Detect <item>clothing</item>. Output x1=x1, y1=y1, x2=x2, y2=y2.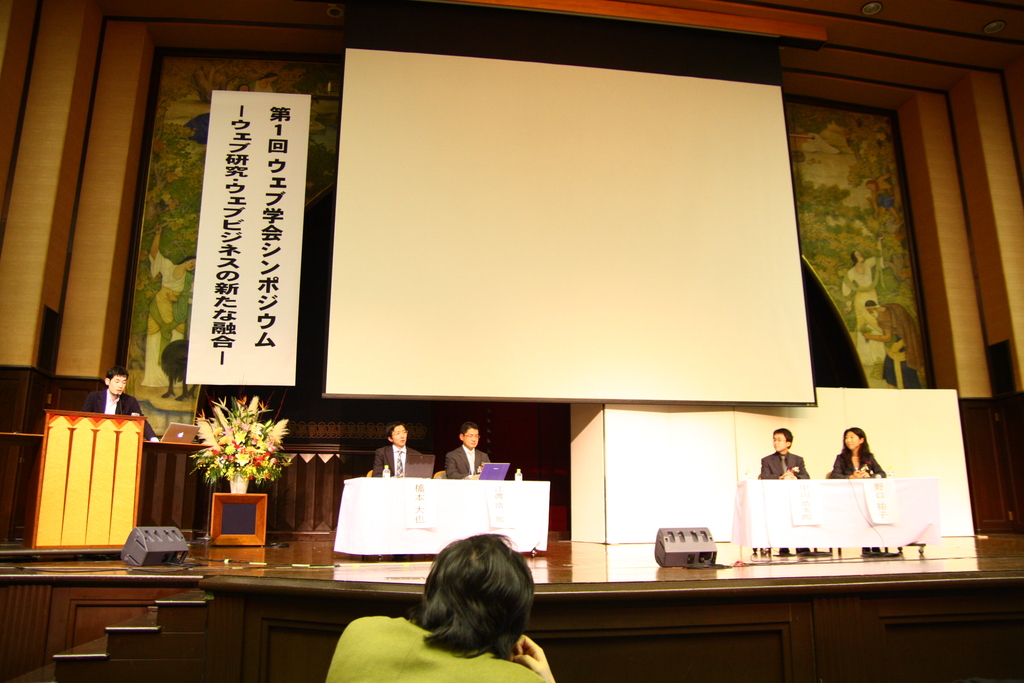
x1=372, y1=441, x2=420, y2=477.
